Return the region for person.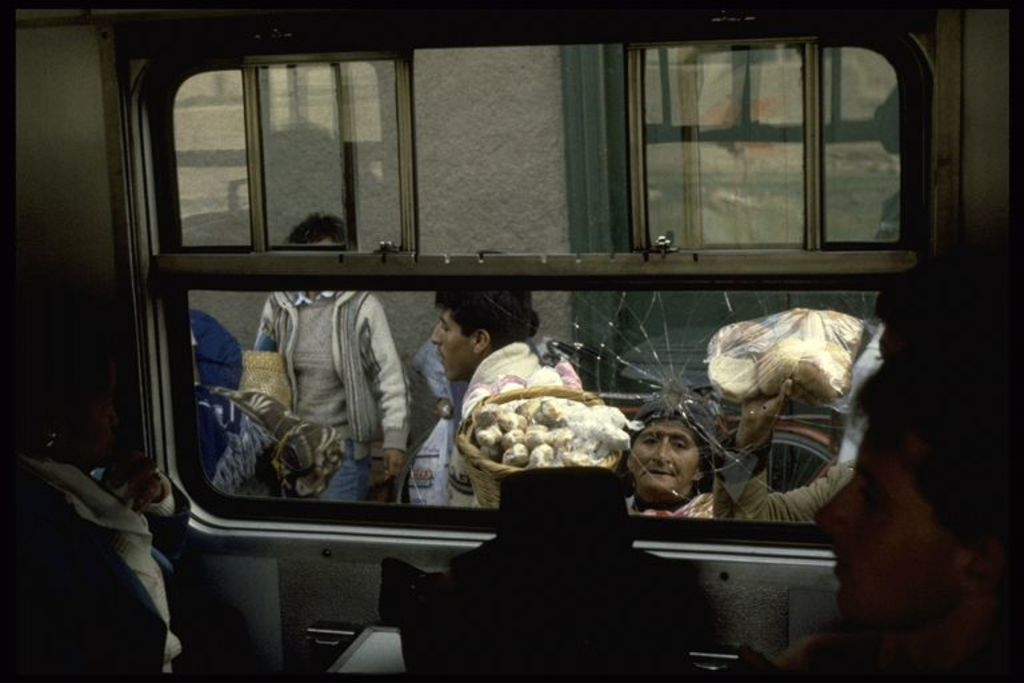
box=[613, 410, 737, 547].
